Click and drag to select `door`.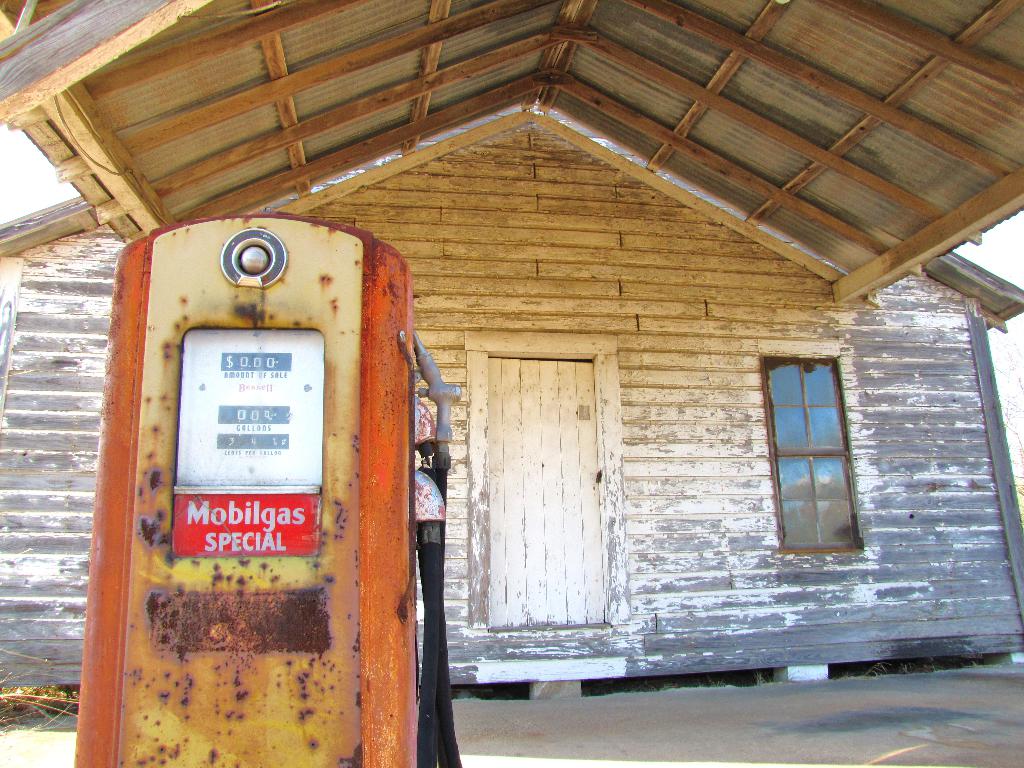
Selection: 488, 358, 602, 630.
